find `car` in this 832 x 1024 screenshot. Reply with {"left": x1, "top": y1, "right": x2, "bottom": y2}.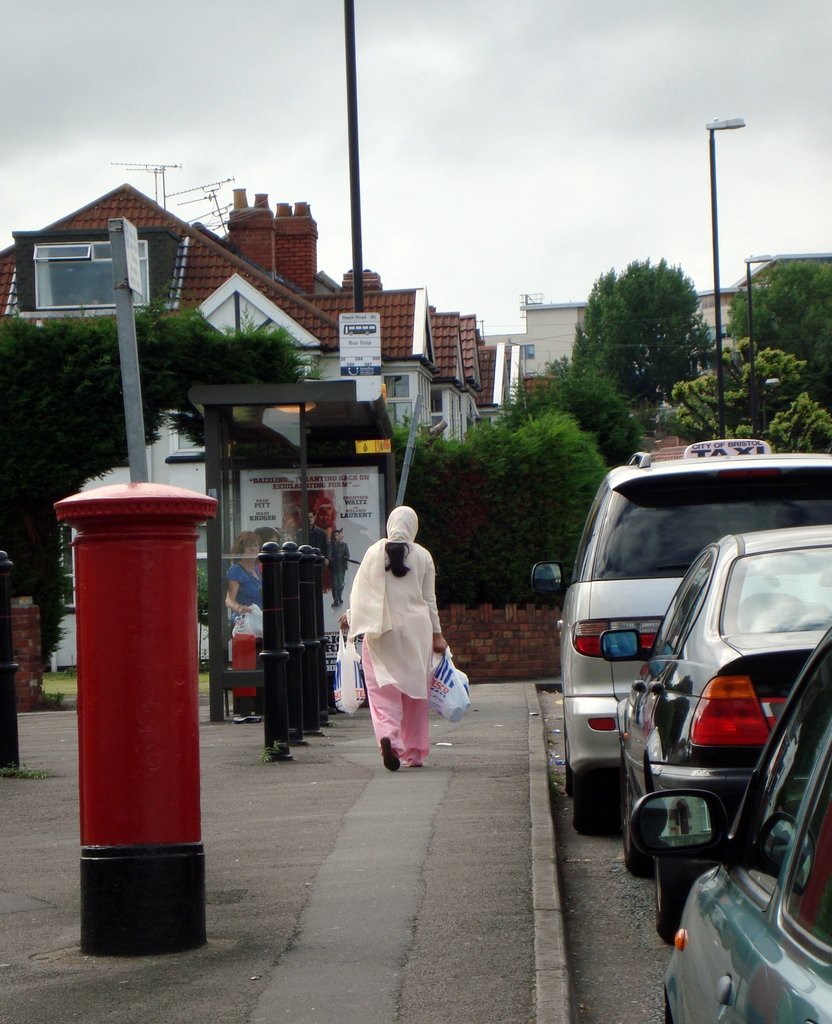
{"left": 599, "top": 525, "right": 831, "bottom": 950}.
